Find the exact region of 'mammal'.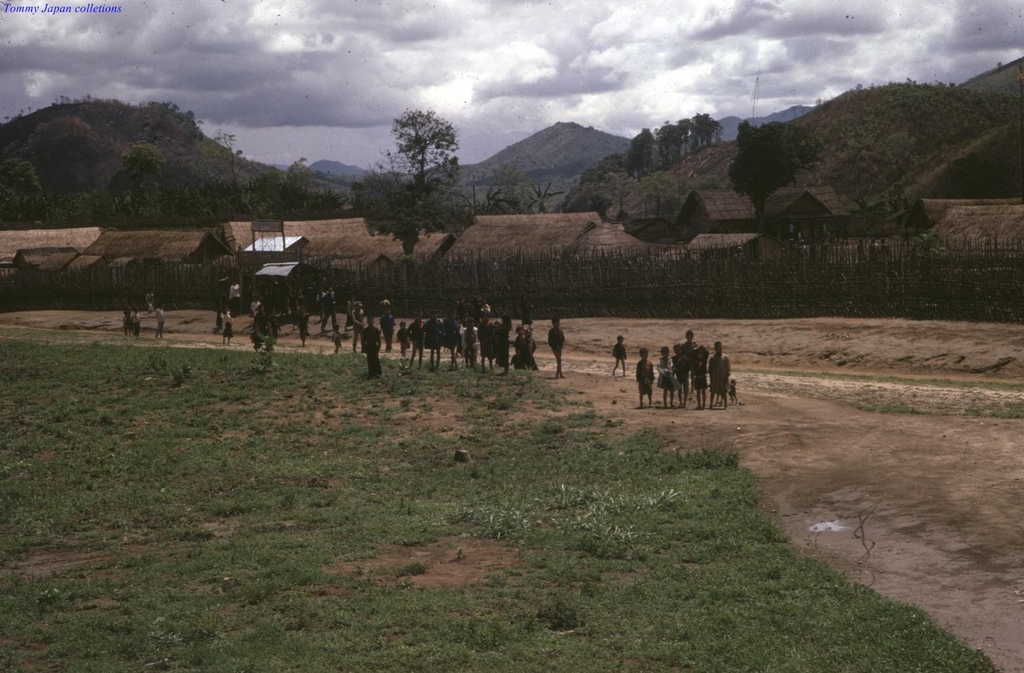
Exact region: {"x1": 547, "y1": 318, "x2": 565, "y2": 381}.
